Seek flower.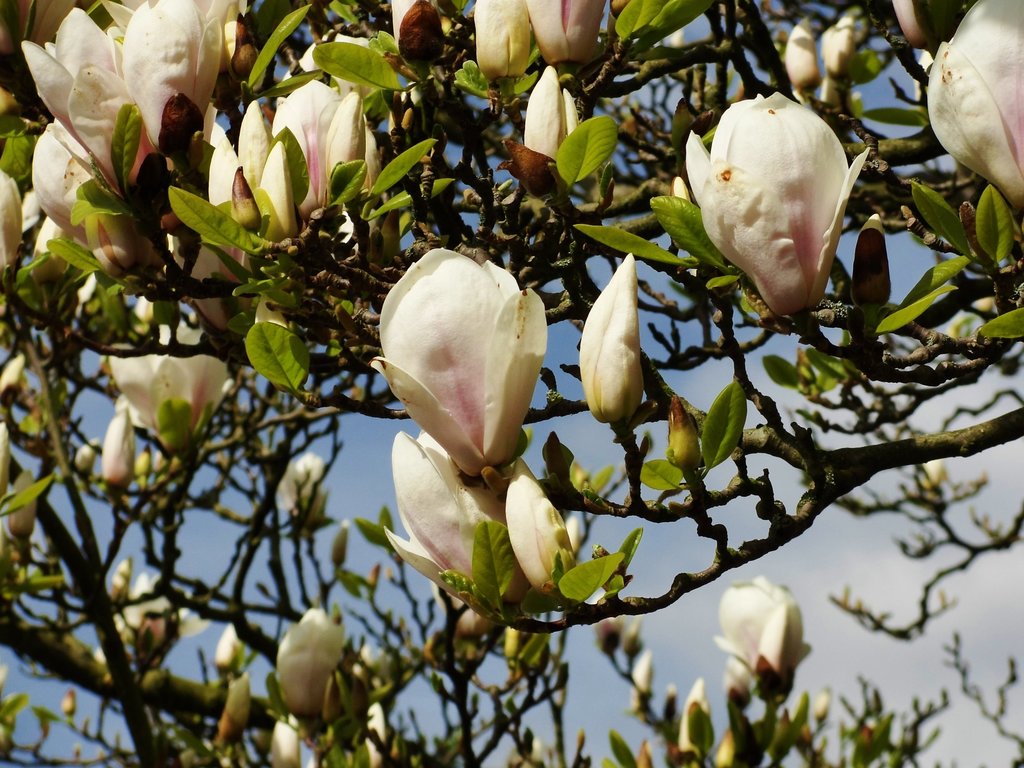
(left=925, top=0, right=1023, bottom=209).
